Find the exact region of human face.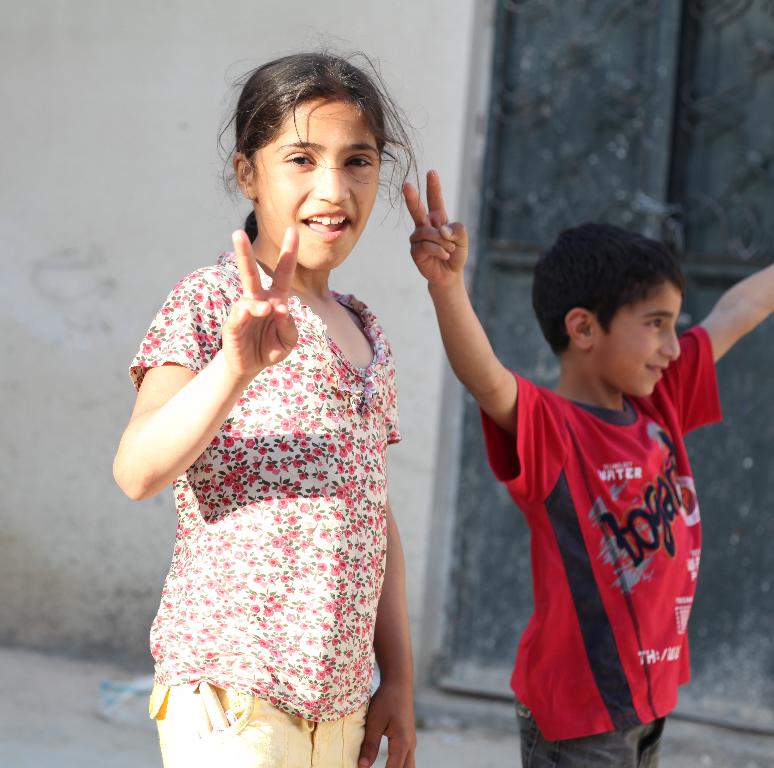
Exact region: [587, 279, 682, 395].
